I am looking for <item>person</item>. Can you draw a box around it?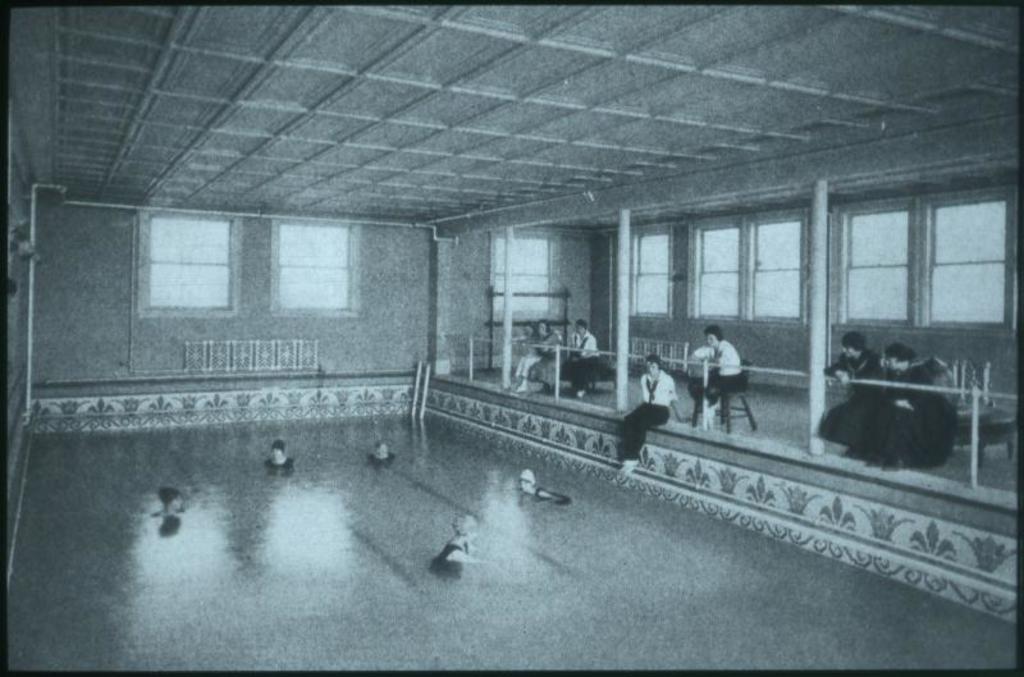
Sure, the bounding box is Rect(566, 320, 602, 398).
